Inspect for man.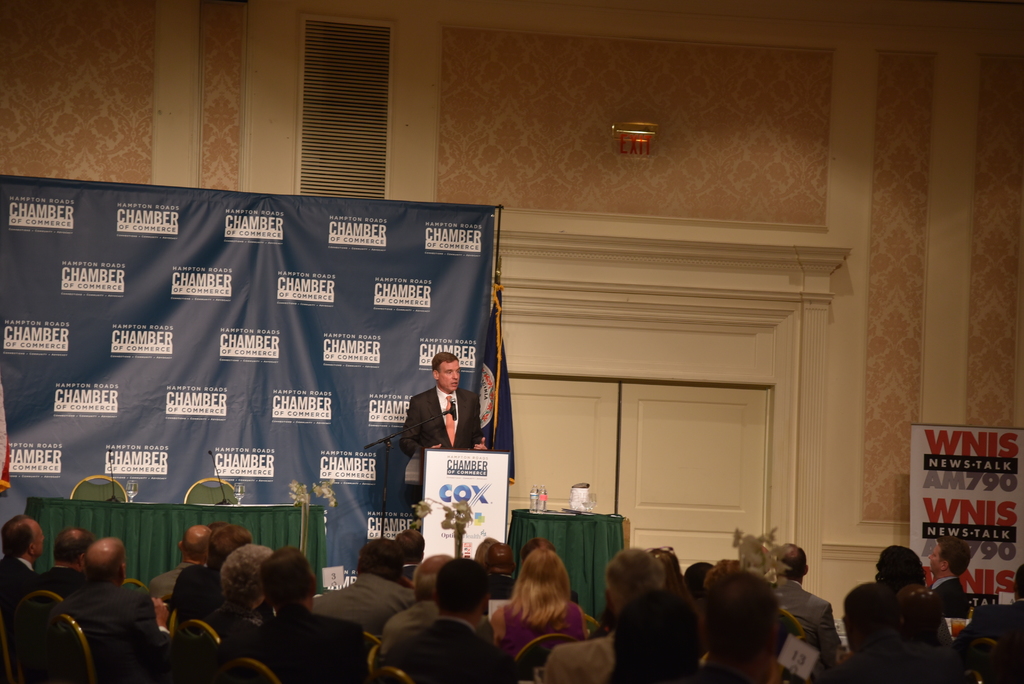
Inspection: 387, 549, 456, 661.
